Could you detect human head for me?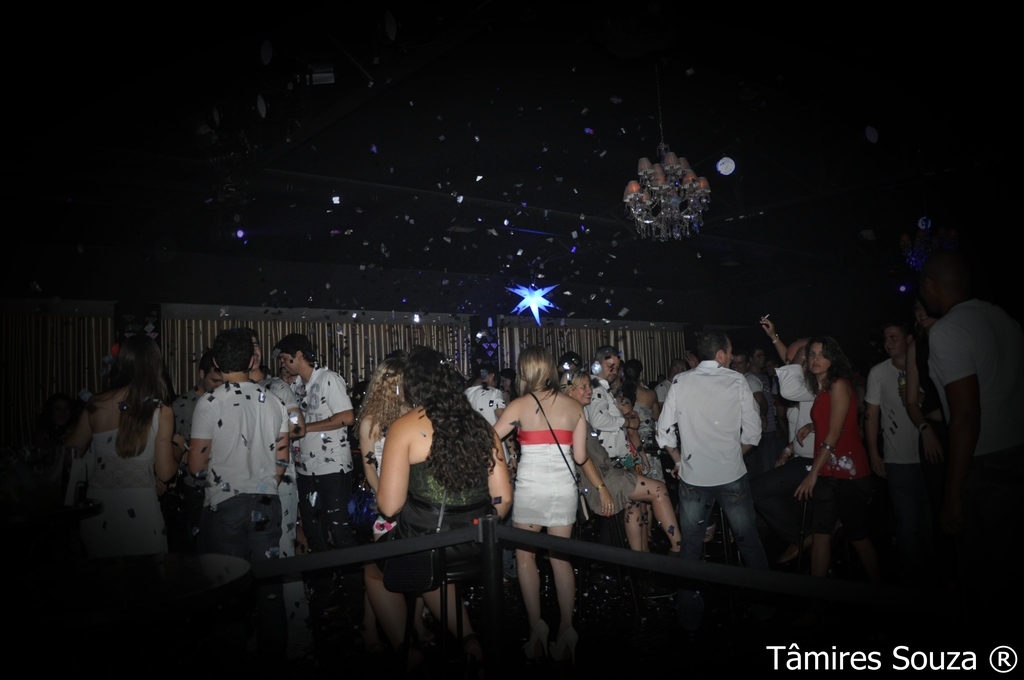
Detection result: pyautogui.locateOnScreen(555, 353, 582, 374).
